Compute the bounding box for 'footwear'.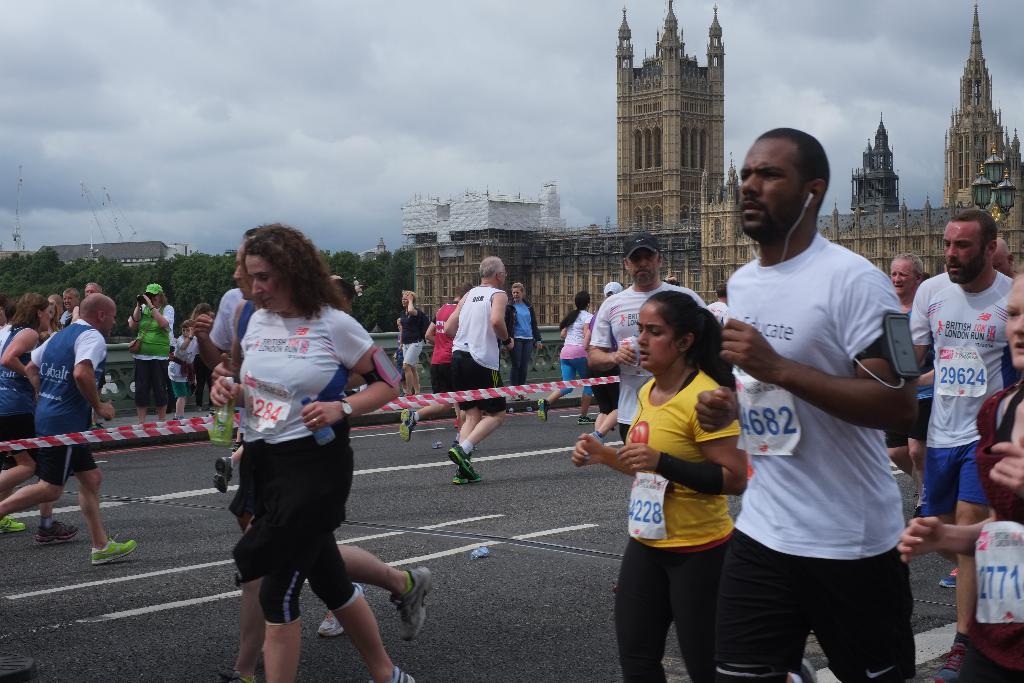
<box>577,416,597,425</box>.
